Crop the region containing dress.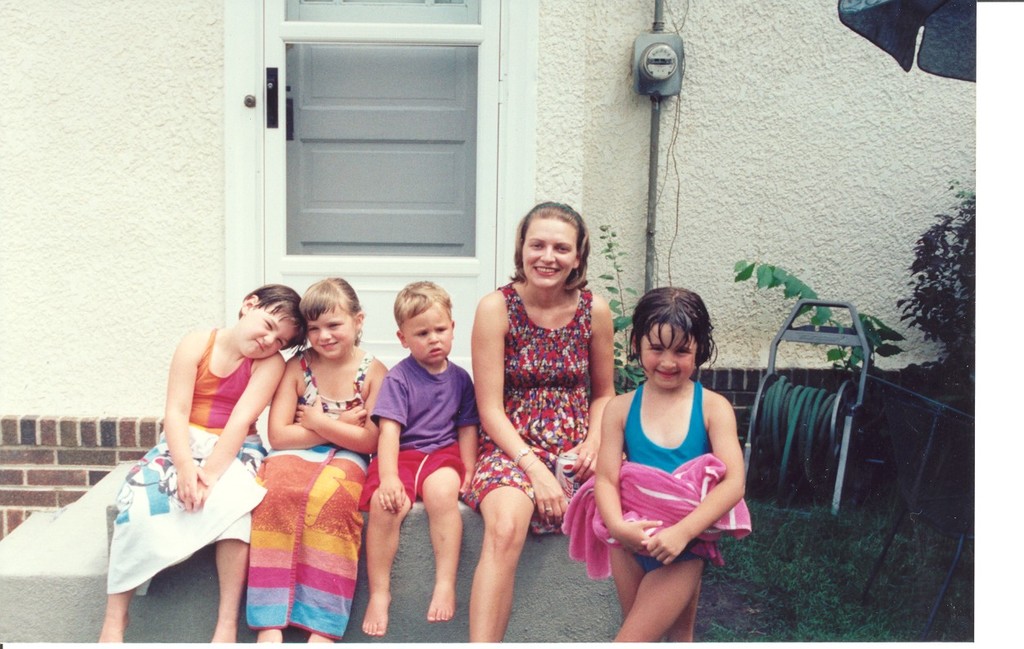
Crop region: pyautogui.locateOnScreen(473, 289, 609, 515).
